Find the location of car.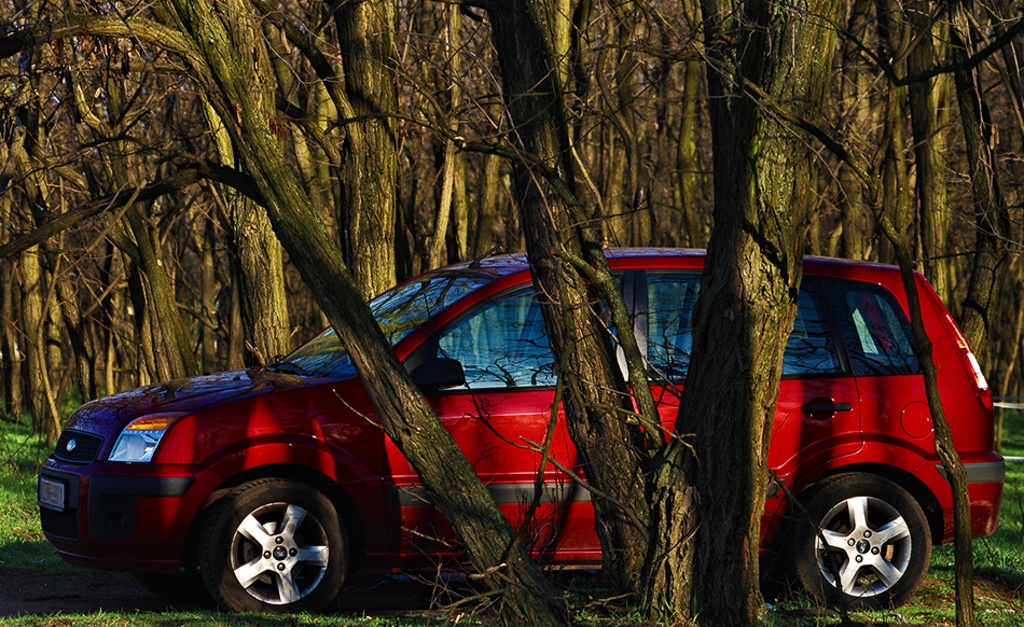
Location: [left=38, top=249, right=1007, bottom=625].
